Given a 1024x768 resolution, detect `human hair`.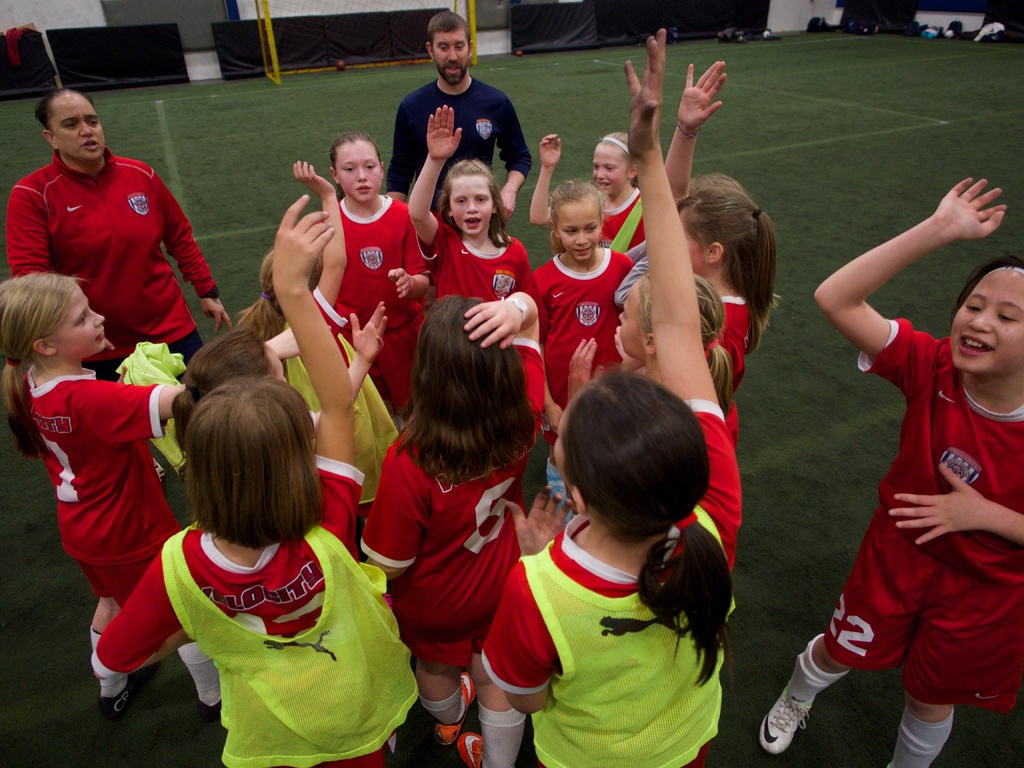
select_region(392, 292, 538, 488).
